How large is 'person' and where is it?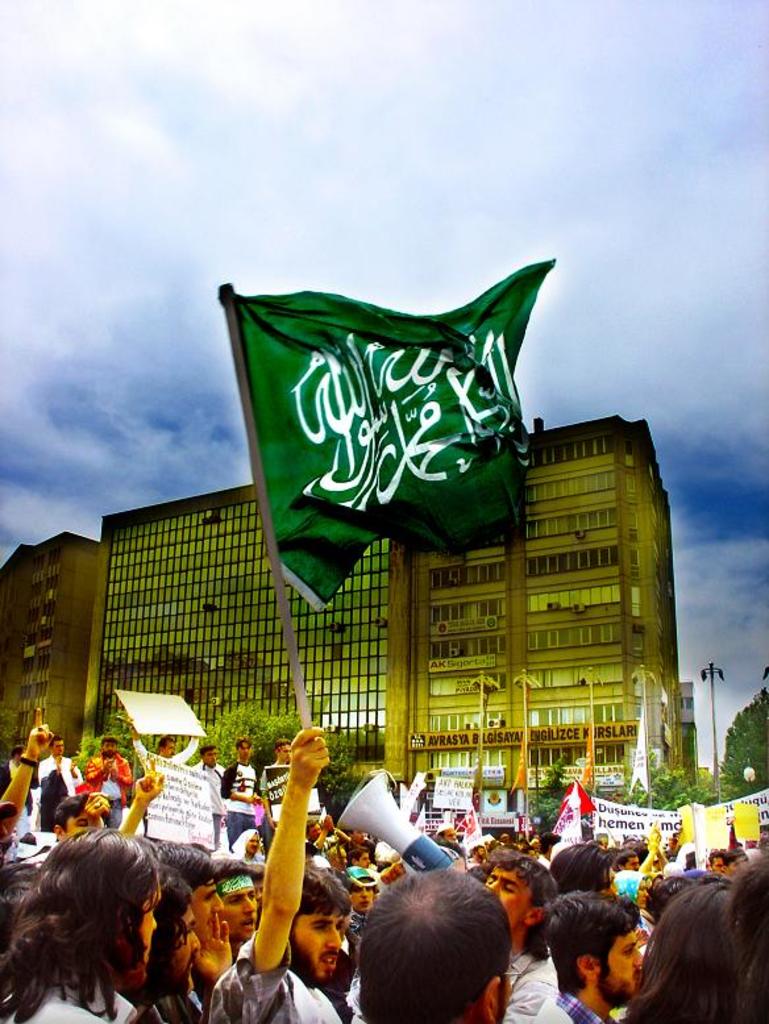
Bounding box: x1=8, y1=820, x2=768, y2=1023.
